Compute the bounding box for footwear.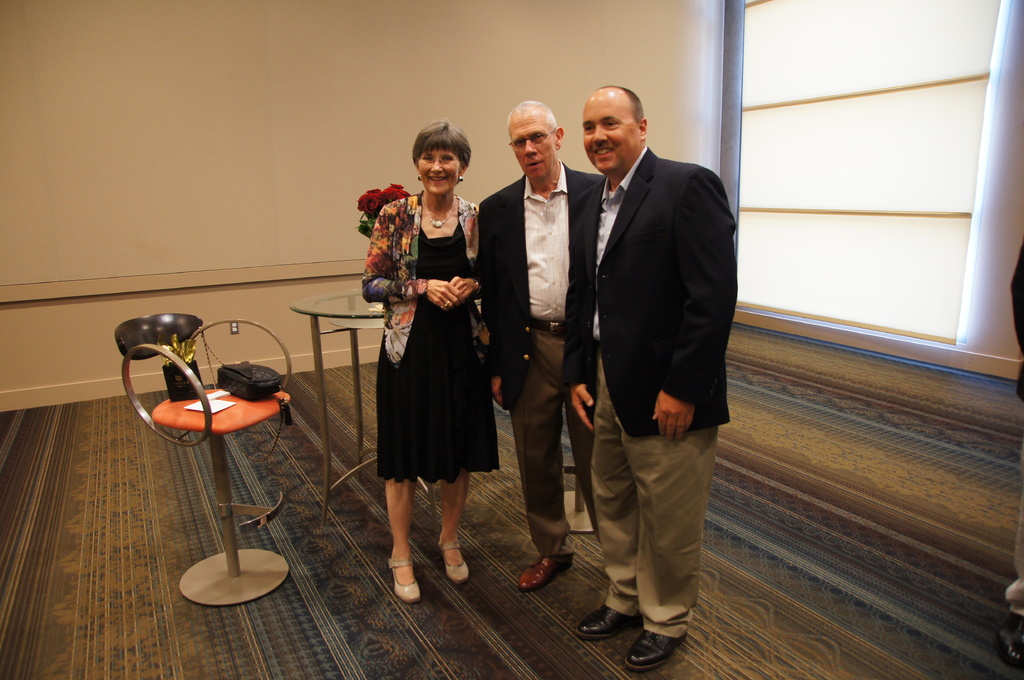
locate(383, 555, 420, 602).
